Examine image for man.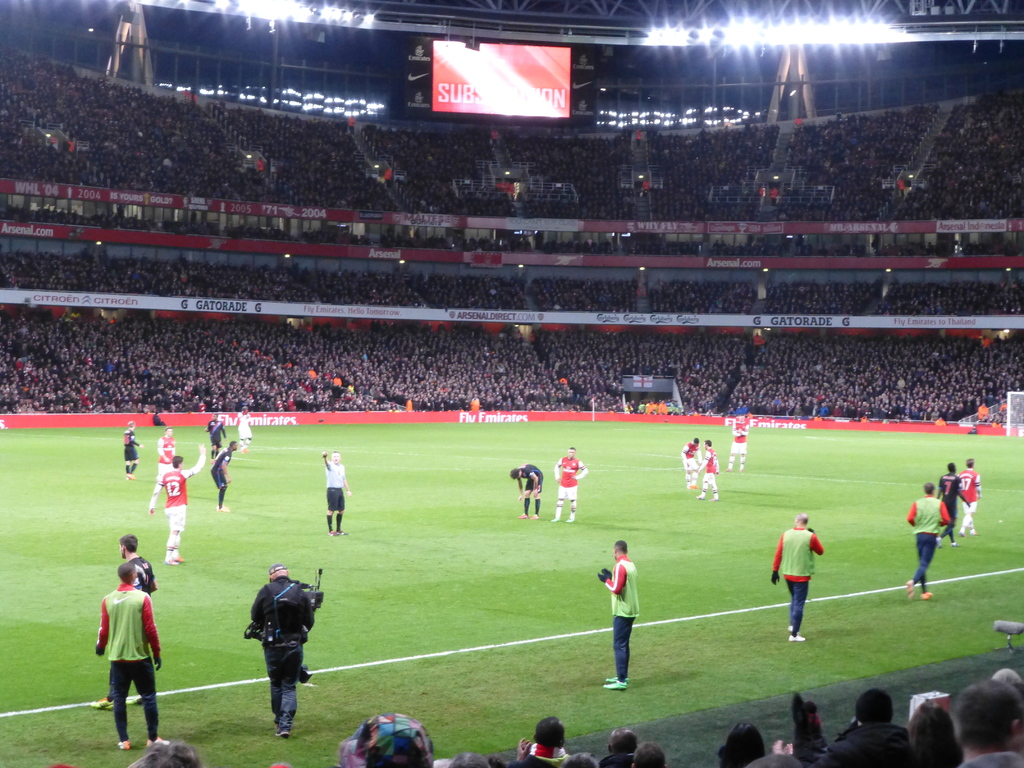
Examination result: crop(211, 440, 237, 512).
